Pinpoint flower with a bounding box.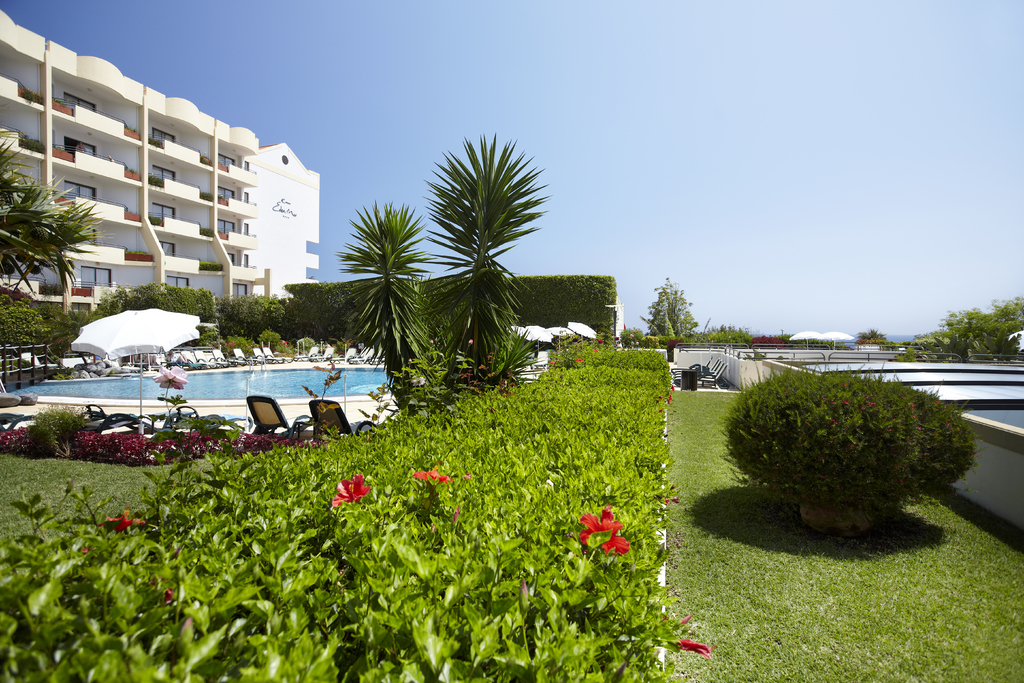
Rect(409, 460, 451, 488).
